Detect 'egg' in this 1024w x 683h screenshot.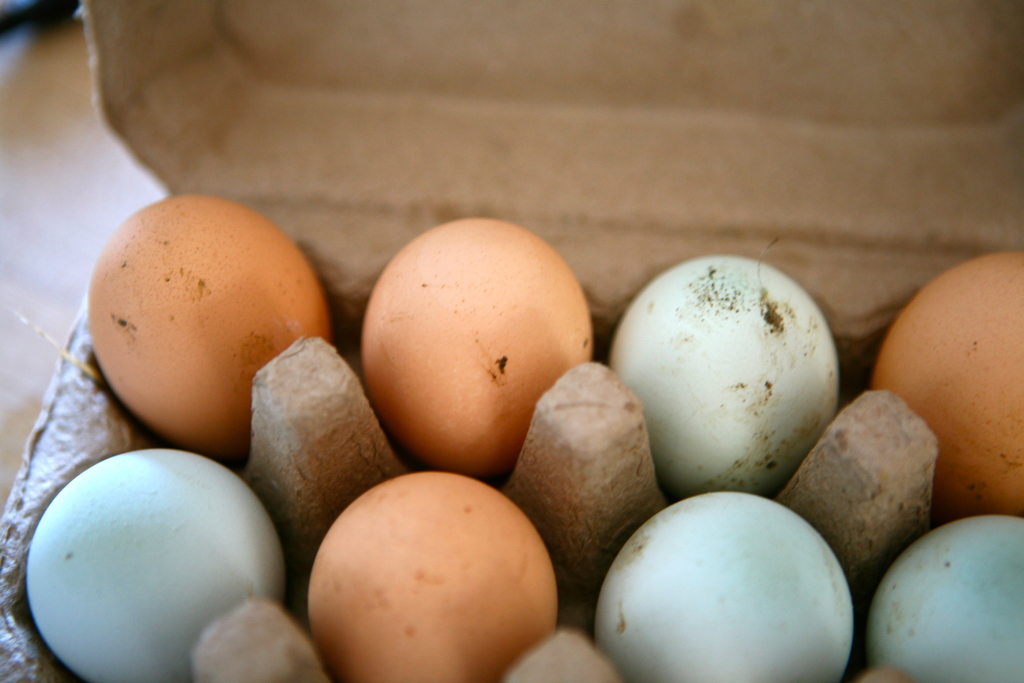
Detection: [356, 217, 600, 486].
